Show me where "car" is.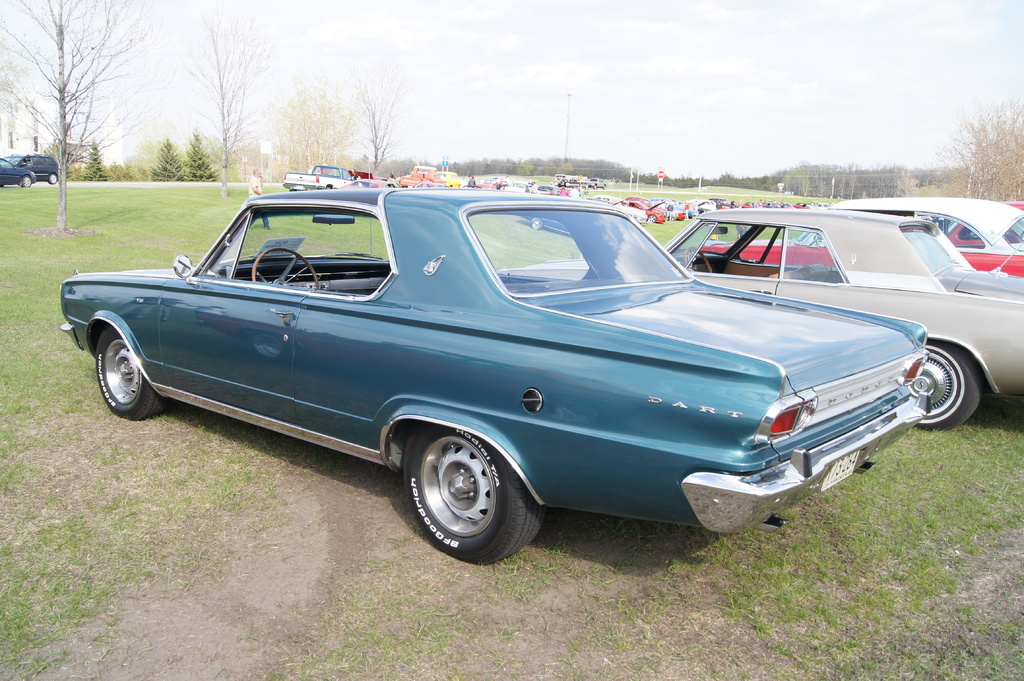
"car" is at 0/156/36/185.
